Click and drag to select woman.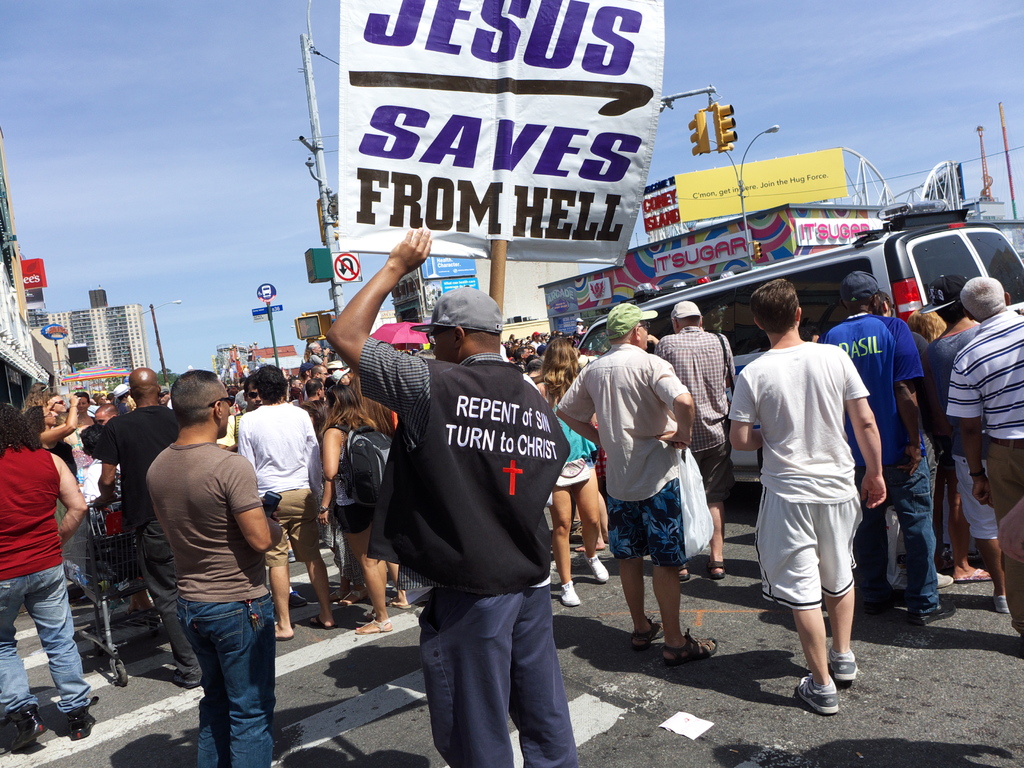
Selection: [x1=25, y1=390, x2=83, y2=601].
